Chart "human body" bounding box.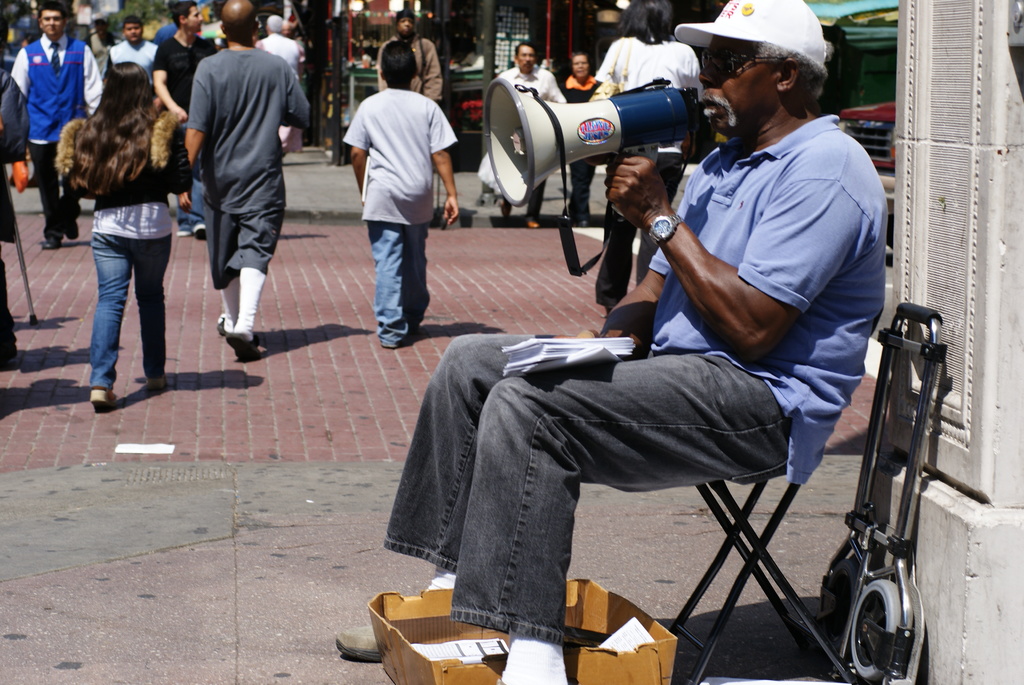
Charted: select_region(255, 10, 300, 156).
